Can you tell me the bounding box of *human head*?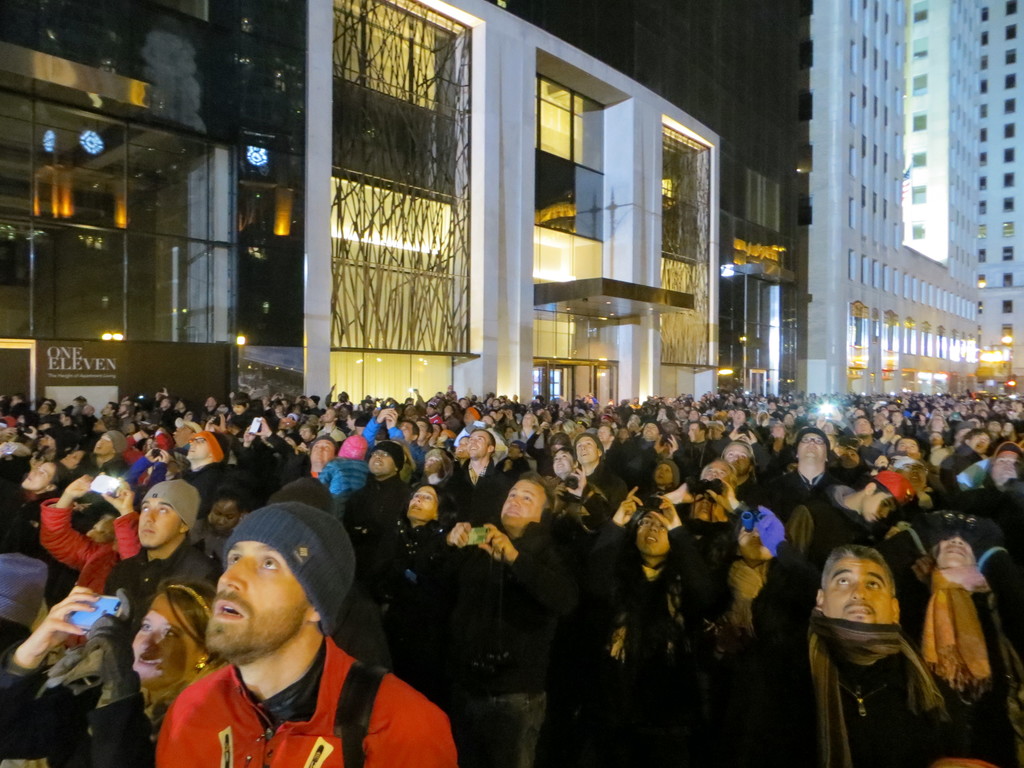
[left=186, top=429, right=230, bottom=467].
